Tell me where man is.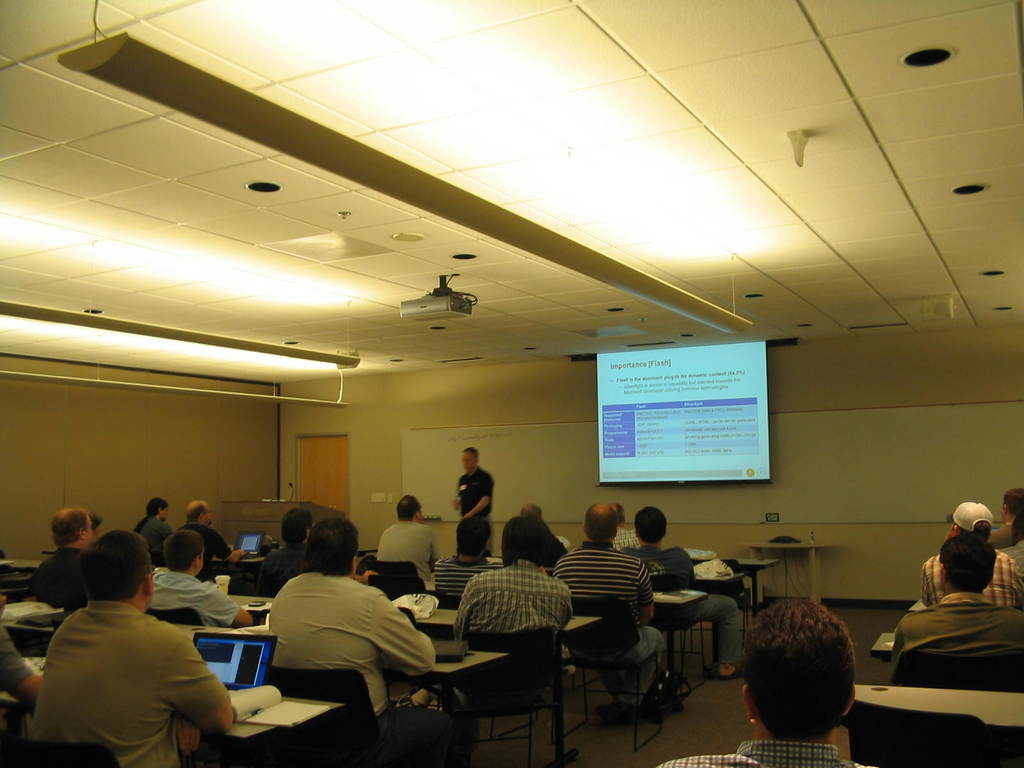
man is at x1=264, y1=513, x2=456, y2=767.
